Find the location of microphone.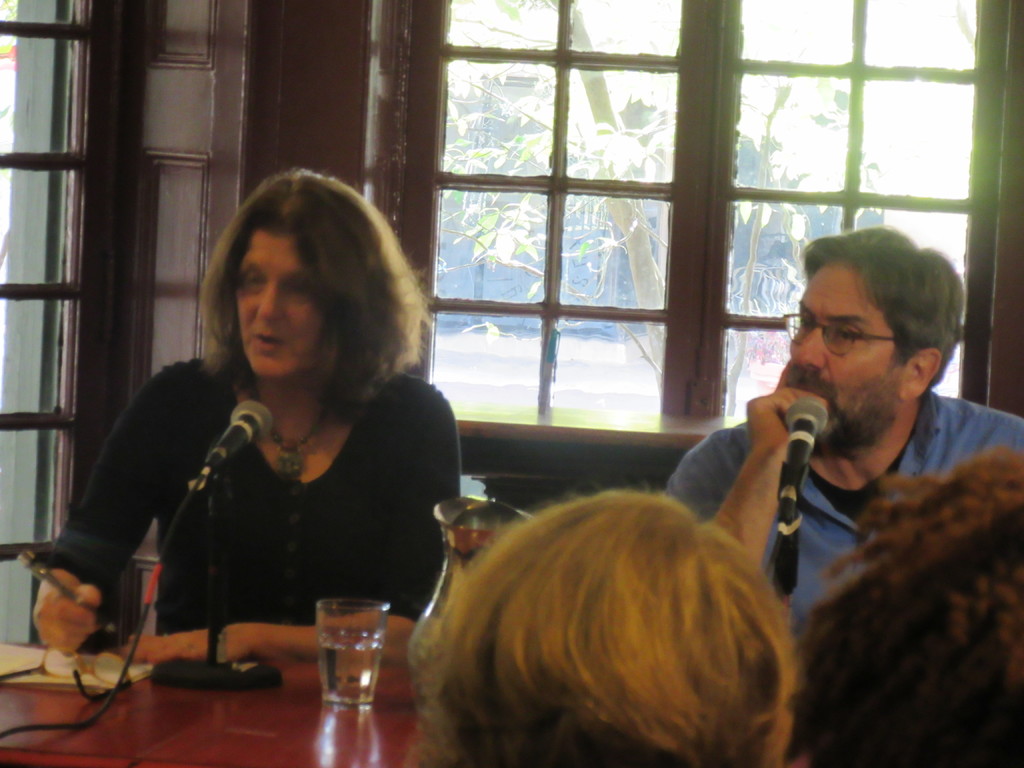
Location: region(215, 399, 273, 456).
